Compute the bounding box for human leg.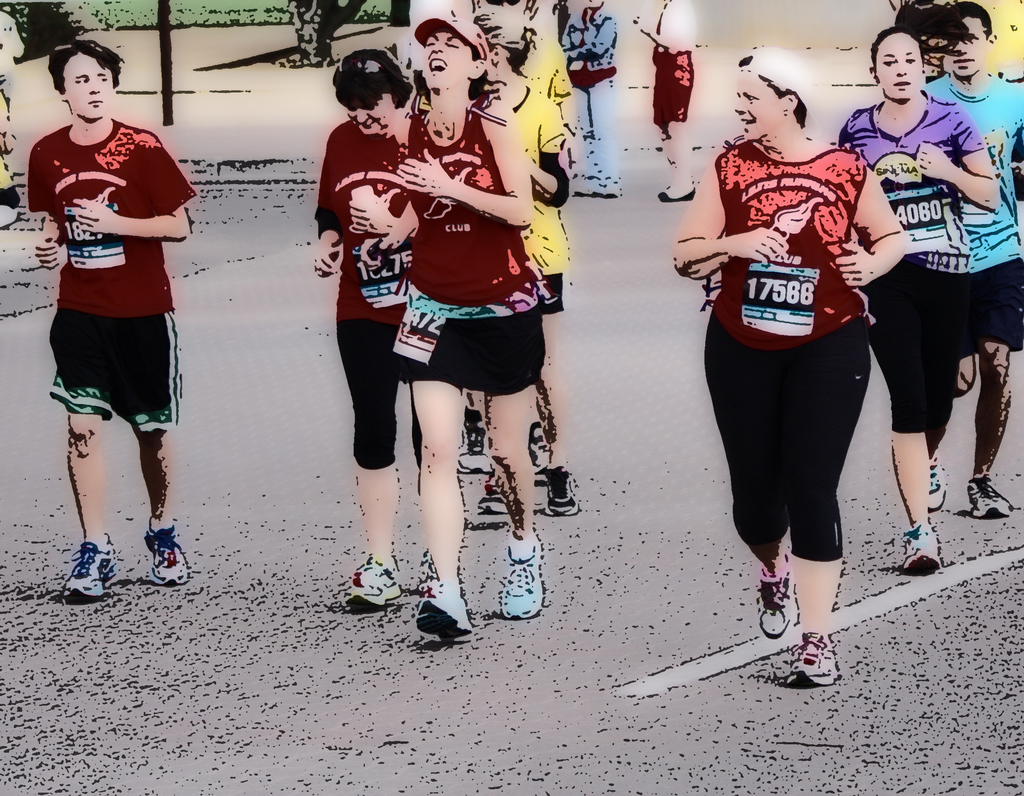
pyautogui.locateOnScreen(784, 321, 872, 690).
